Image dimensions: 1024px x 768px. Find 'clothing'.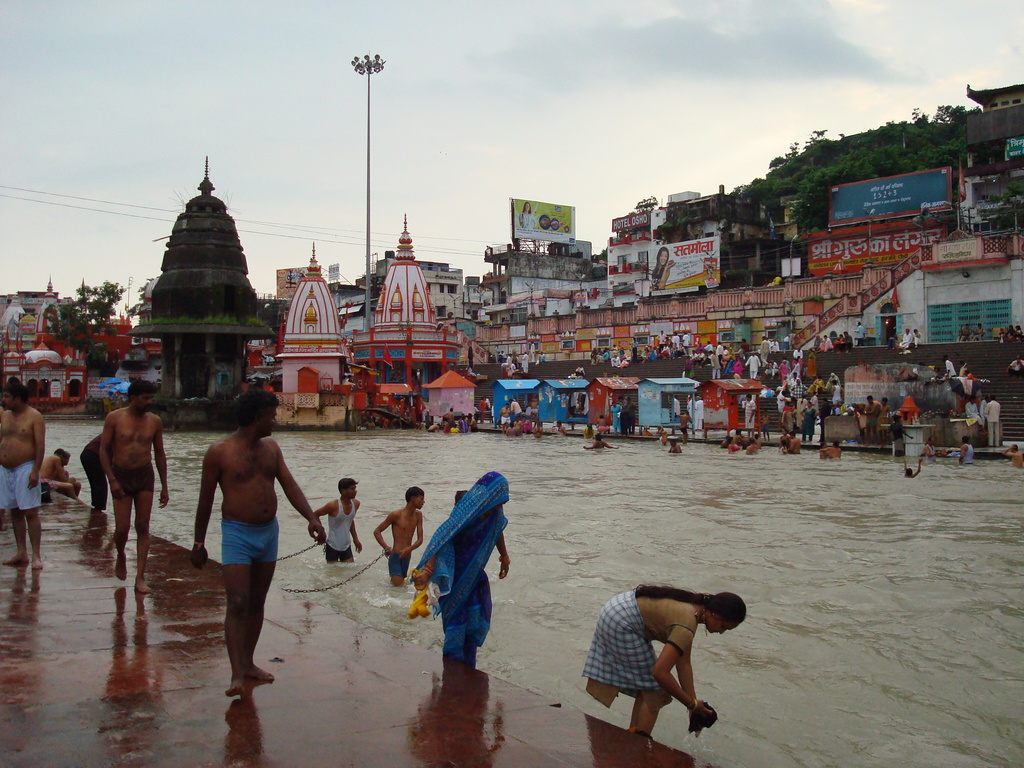
{"x1": 984, "y1": 401, "x2": 999, "y2": 445}.
